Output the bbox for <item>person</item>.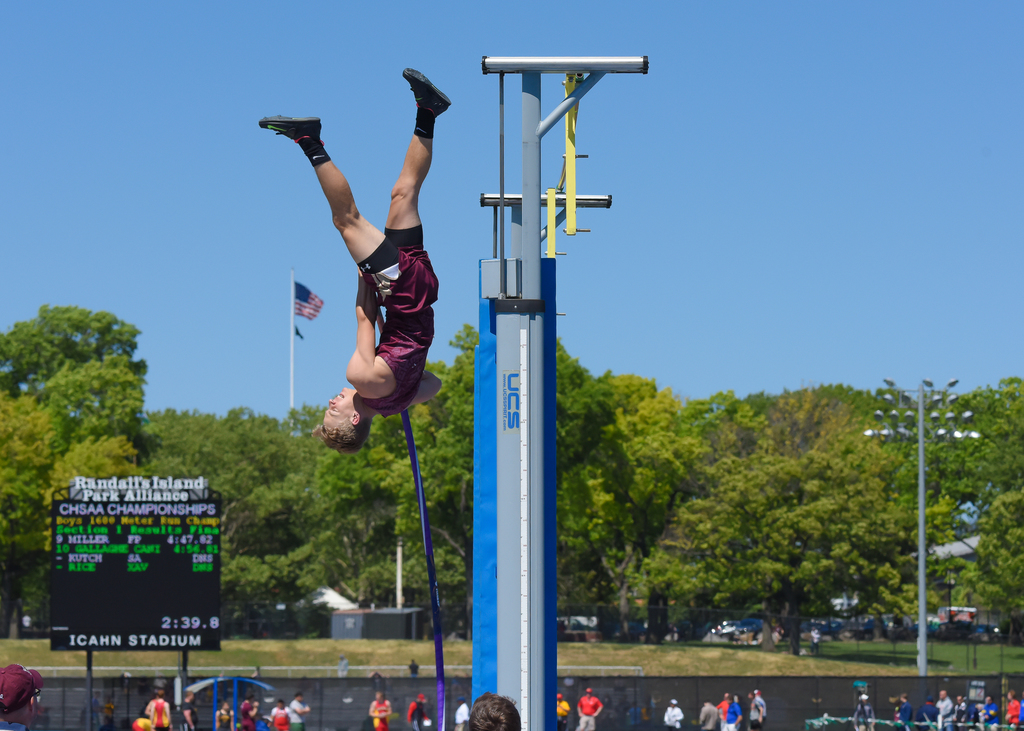
region(181, 685, 199, 730).
